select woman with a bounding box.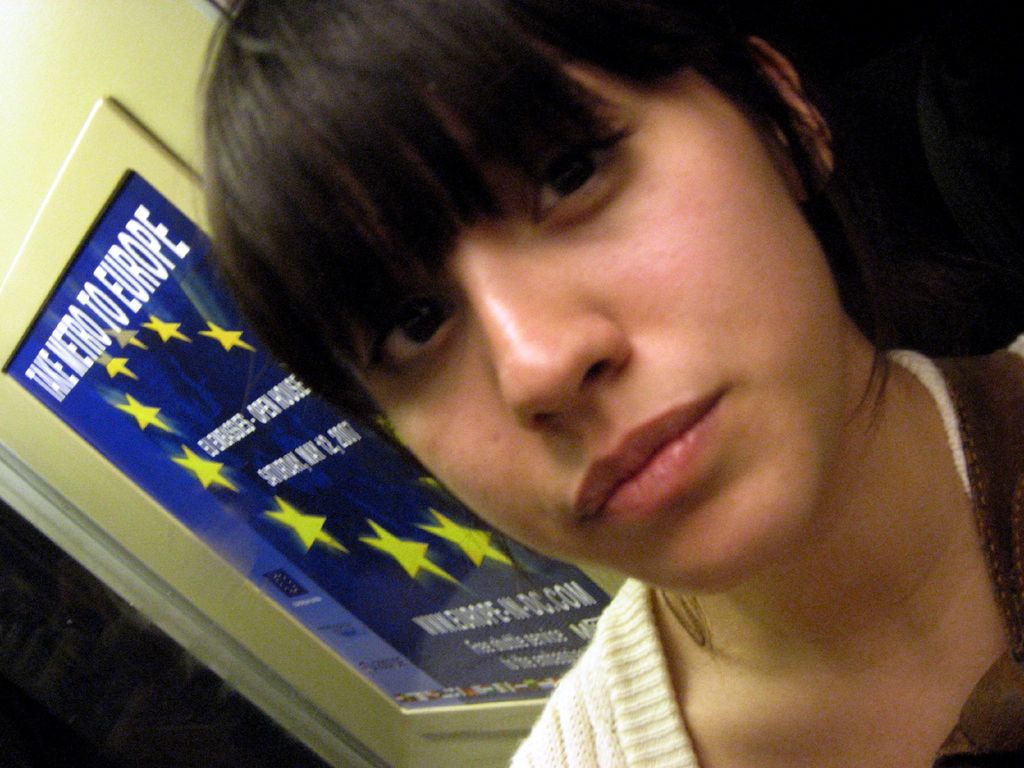
box(179, 0, 1023, 767).
